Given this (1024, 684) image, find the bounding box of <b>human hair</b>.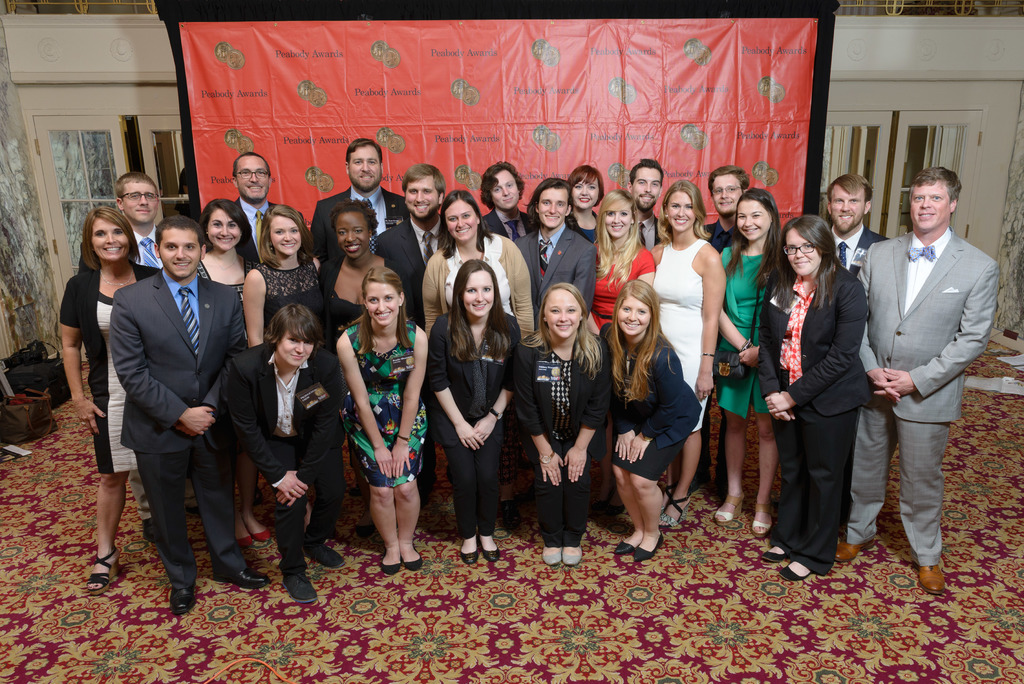
bbox=[773, 214, 863, 311].
